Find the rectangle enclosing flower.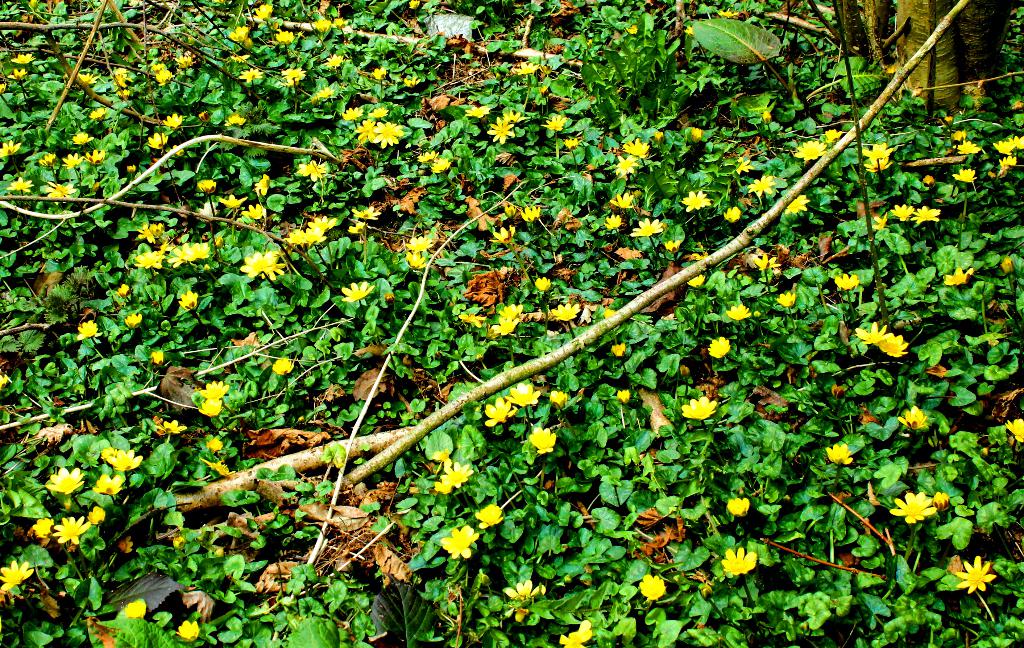
region(504, 108, 524, 123).
